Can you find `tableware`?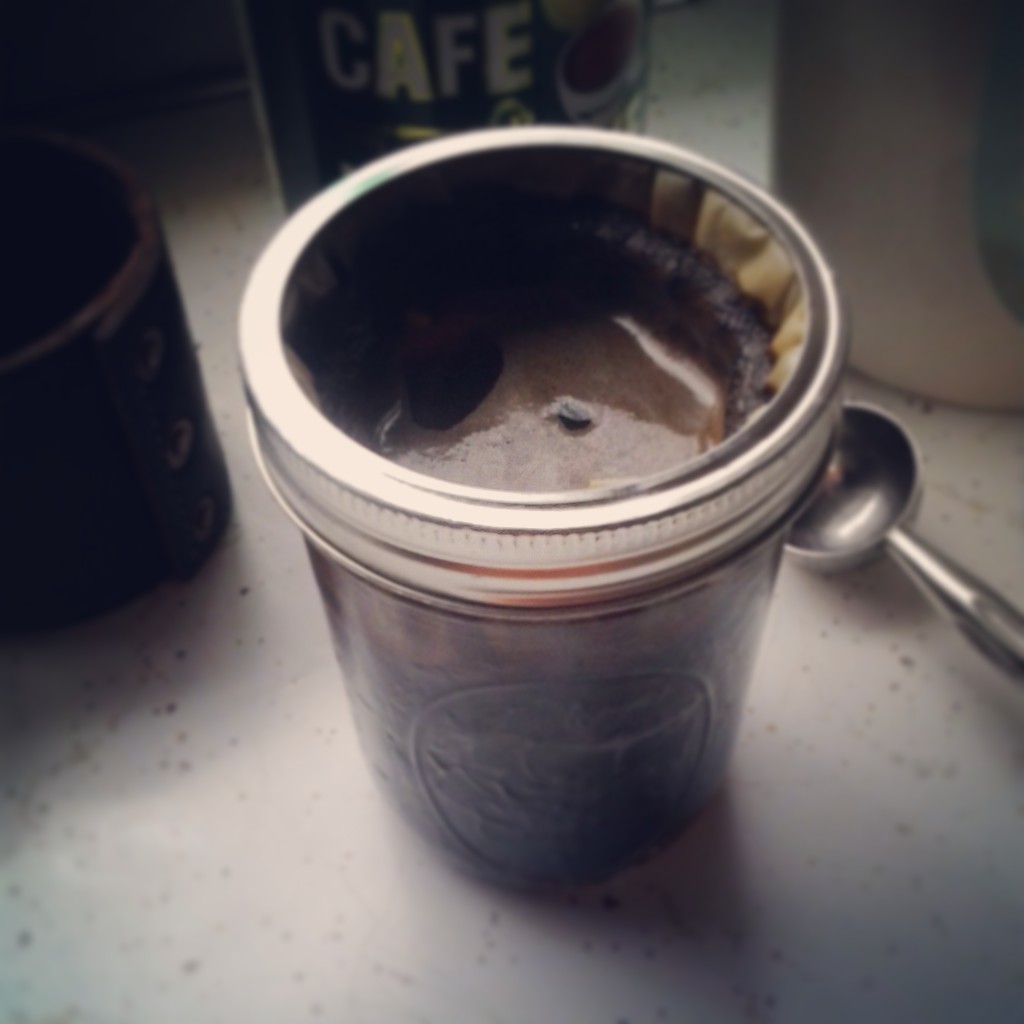
Yes, bounding box: l=786, t=402, r=1023, b=682.
